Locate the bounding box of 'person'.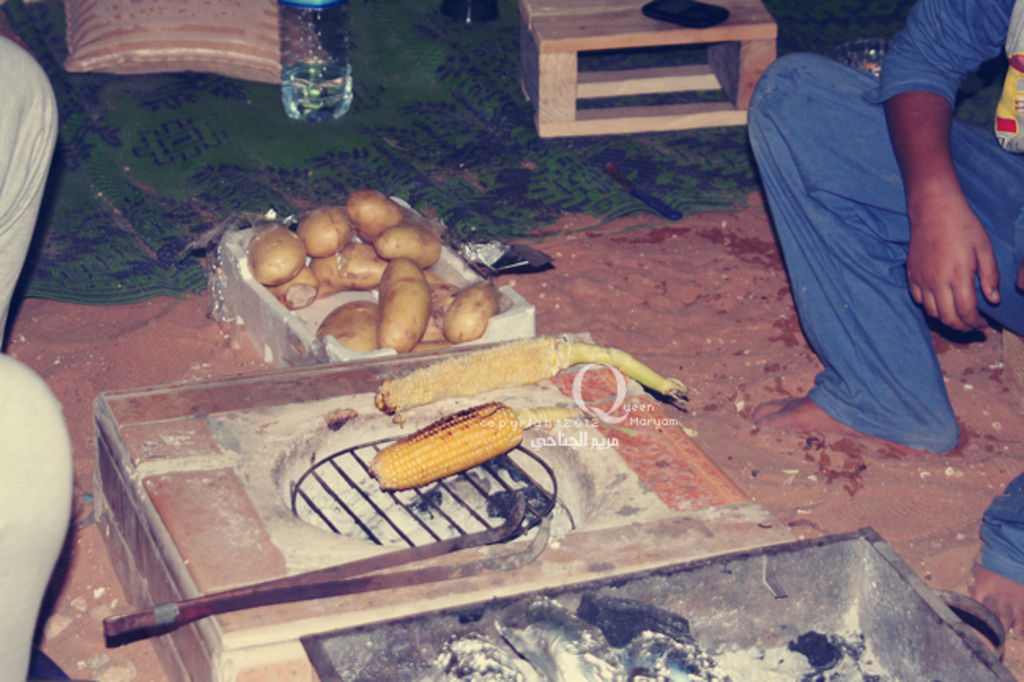
Bounding box: Rect(0, 36, 74, 680).
